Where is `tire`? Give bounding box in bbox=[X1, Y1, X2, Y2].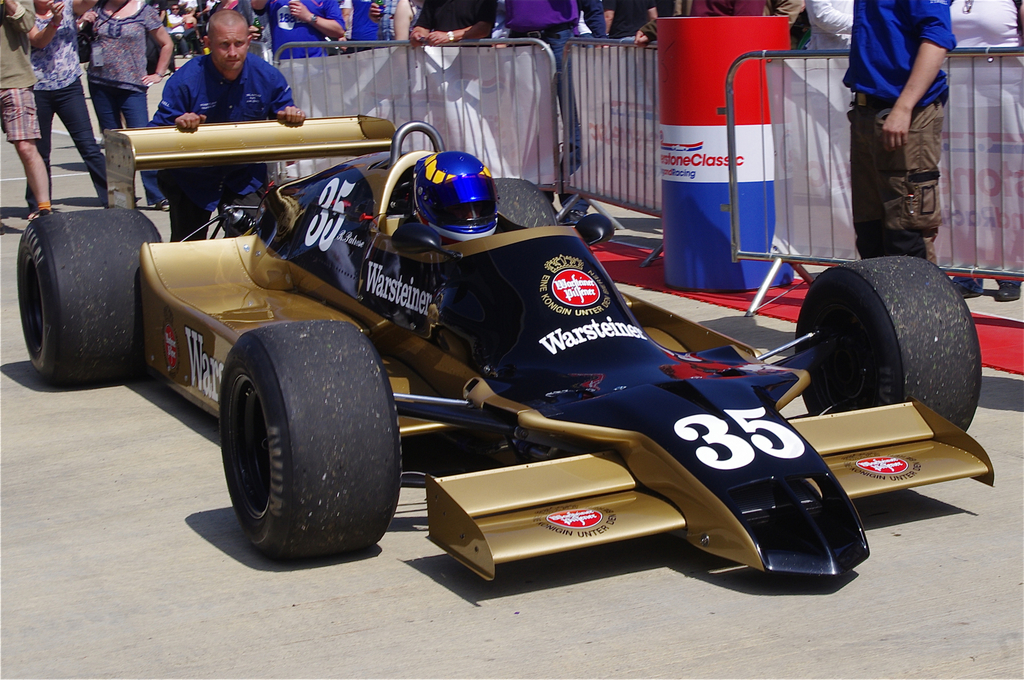
bbox=[19, 209, 160, 384].
